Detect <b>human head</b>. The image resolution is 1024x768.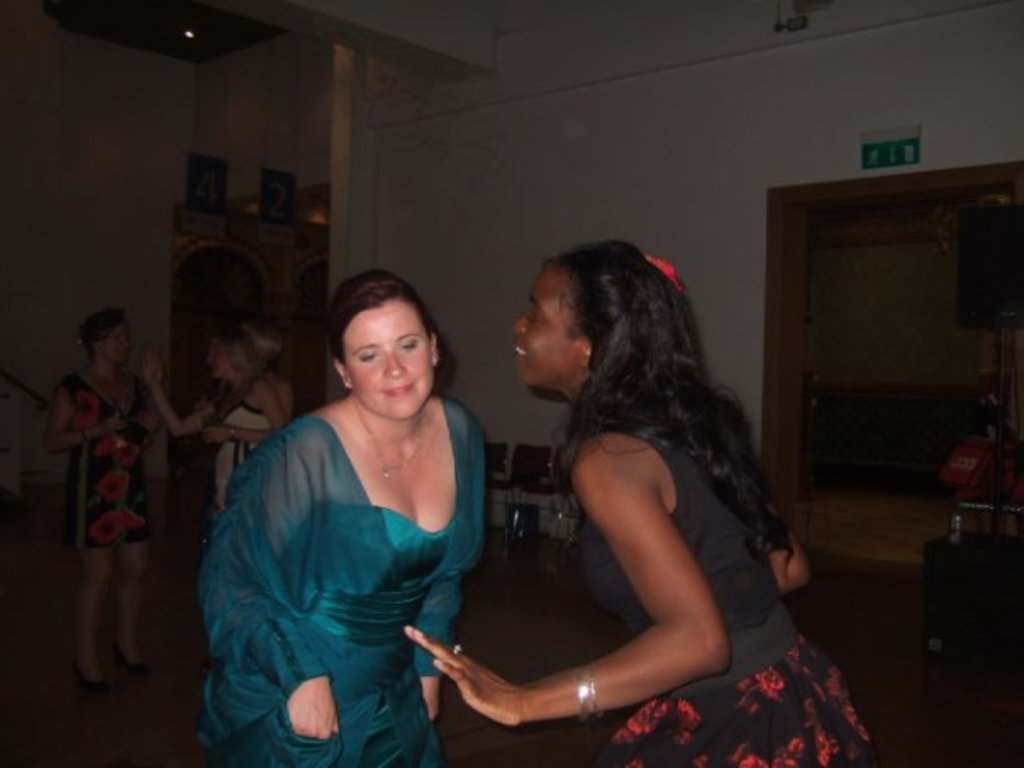
83 310 132 370.
